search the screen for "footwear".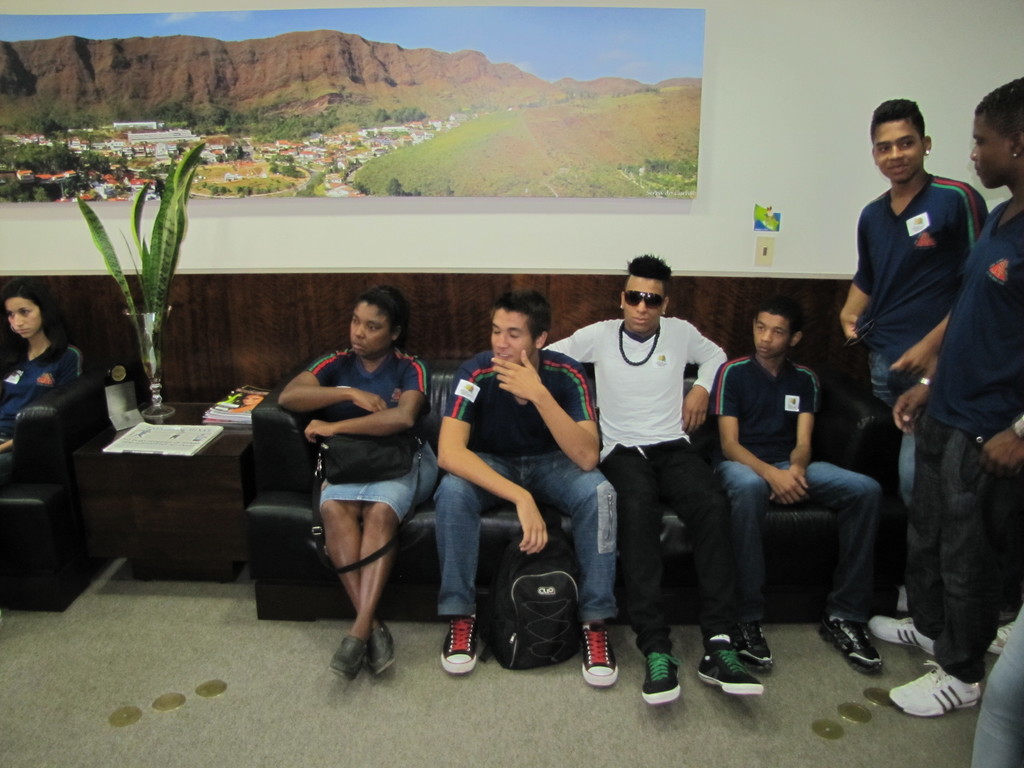
Found at 693:643:764:694.
